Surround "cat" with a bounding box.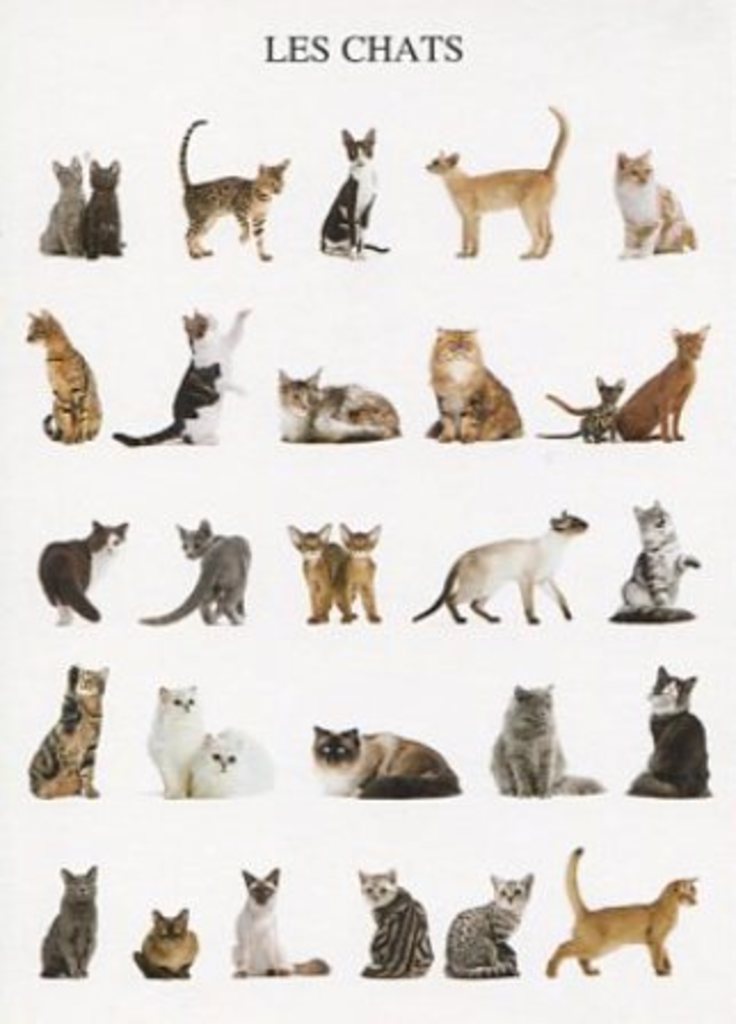
box=[539, 363, 629, 446].
